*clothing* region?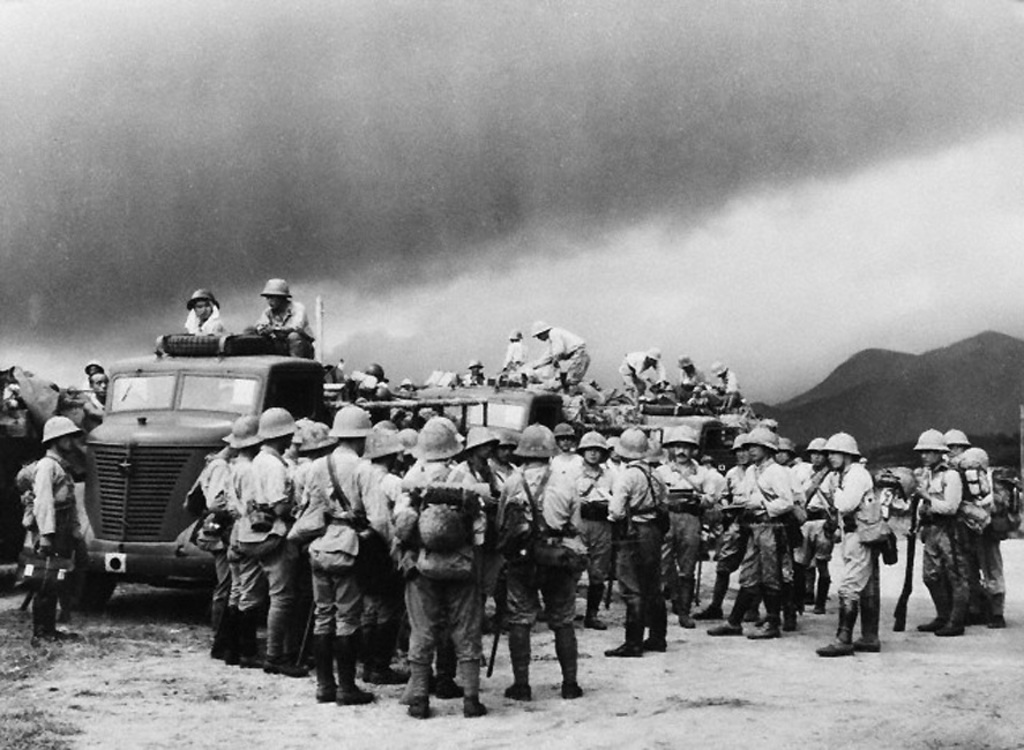
(362, 453, 406, 681)
